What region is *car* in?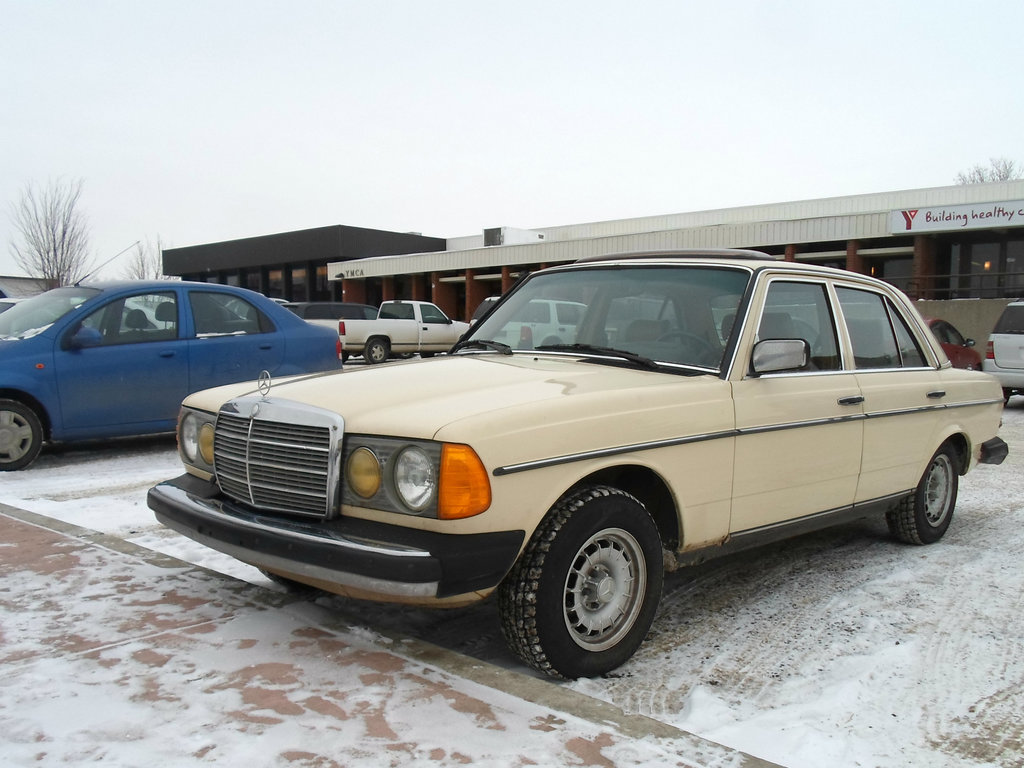
(left=984, top=295, right=1023, bottom=410).
